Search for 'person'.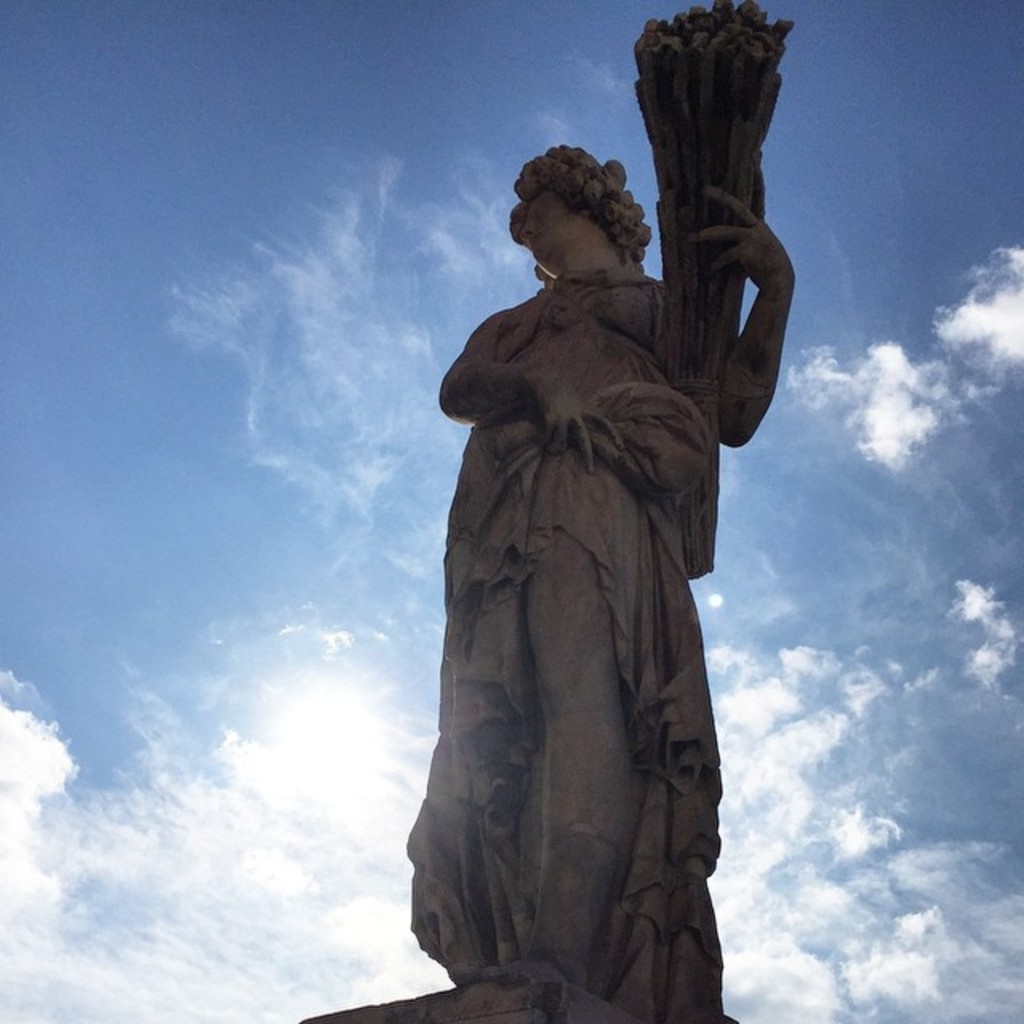
Found at x1=424 y1=138 x2=781 y2=1010.
